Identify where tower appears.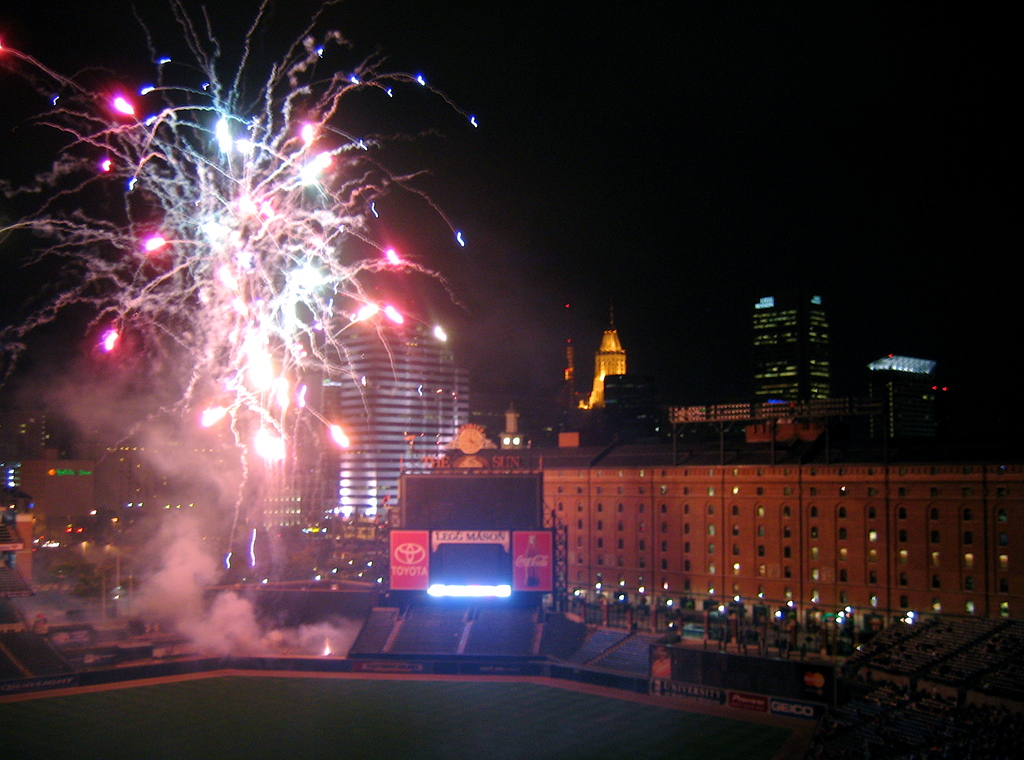
Appears at {"left": 746, "top": 287, "right": 864, "bottom": 407}.
